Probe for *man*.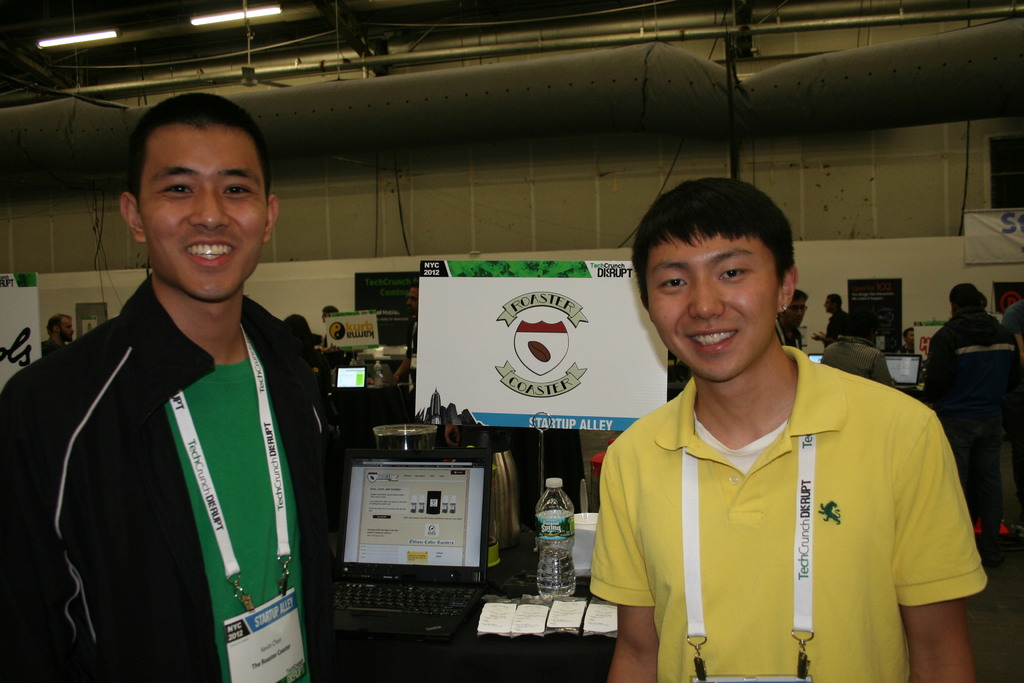
Probe result: 921, 279, 1018, 561.
